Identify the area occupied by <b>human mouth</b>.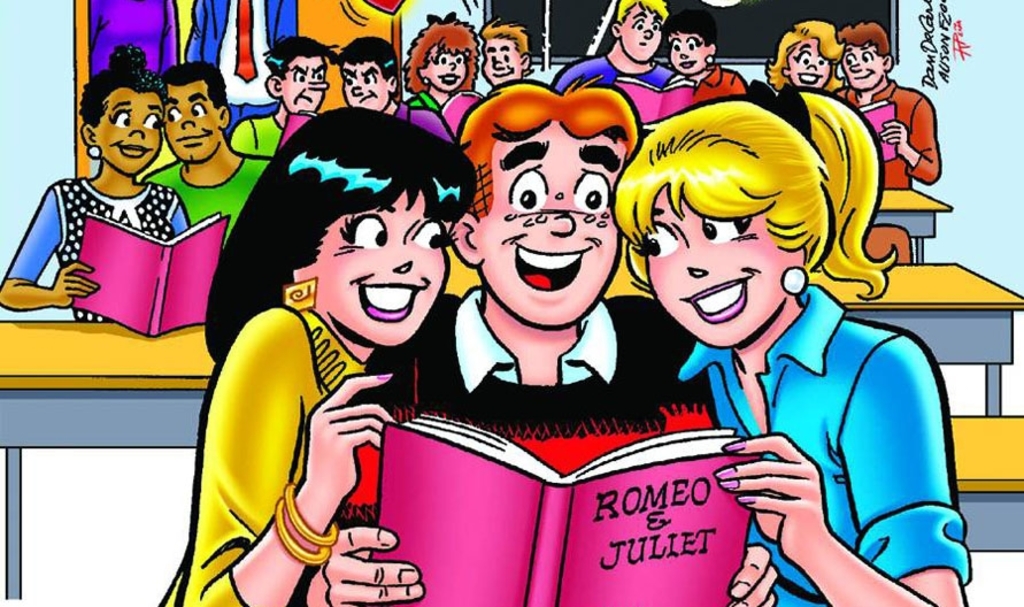
Area: <bbox>691, 277, 747, 325</bbox>.
